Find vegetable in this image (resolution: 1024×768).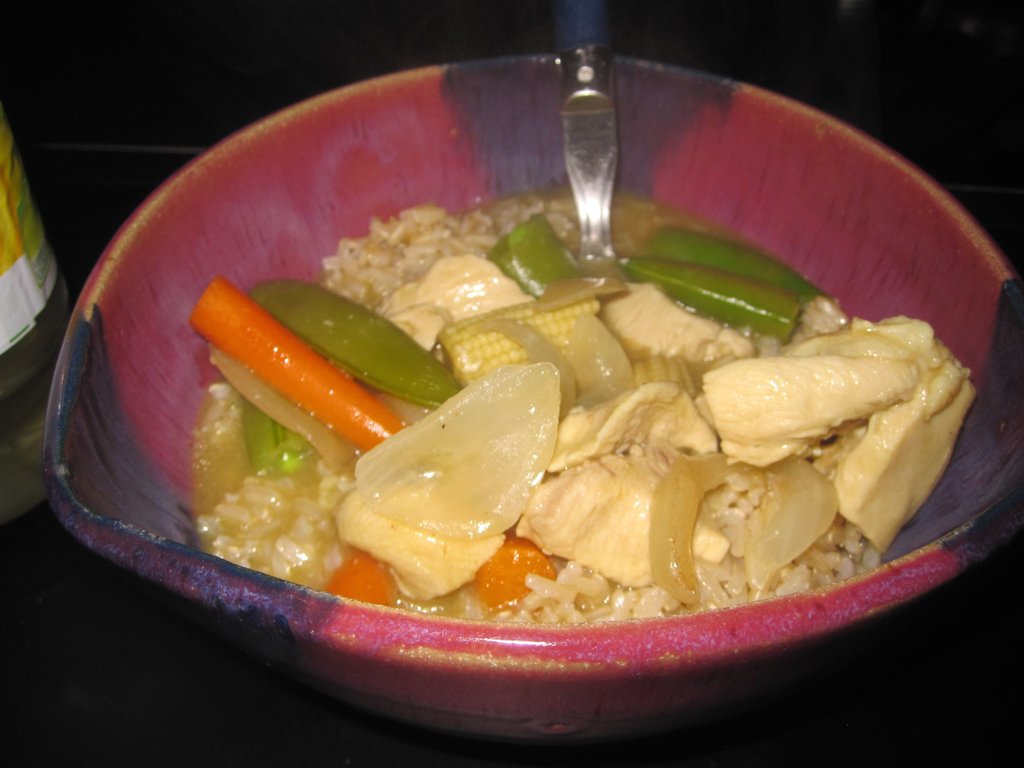
(312, 547, 396, 611).
